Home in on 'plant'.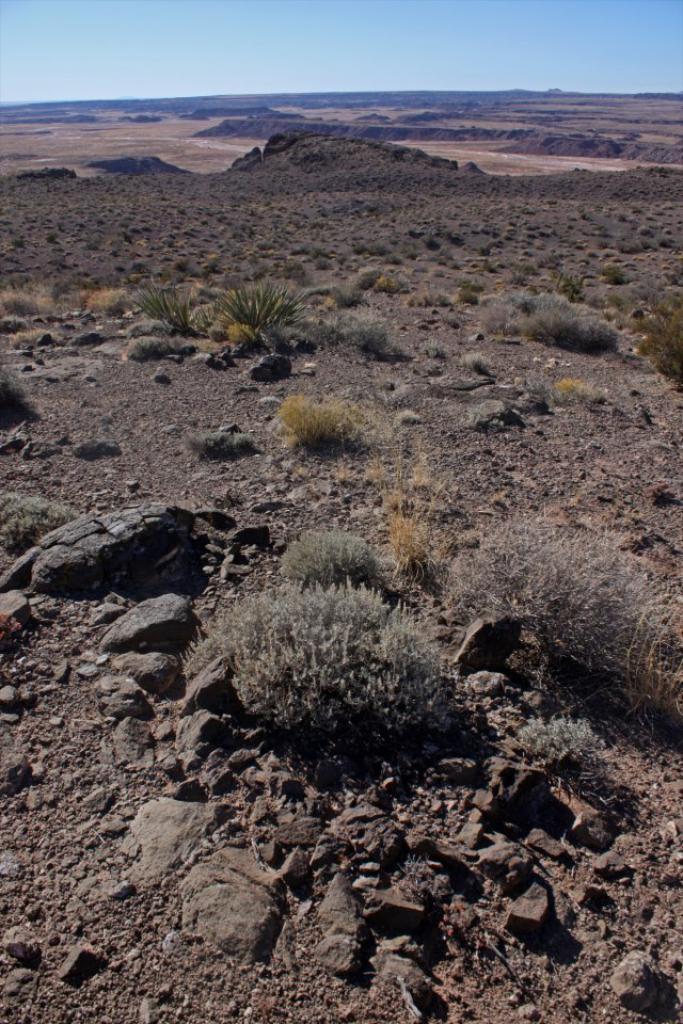
Homed in at (left=208, top=258, right=304, bottom=340).
